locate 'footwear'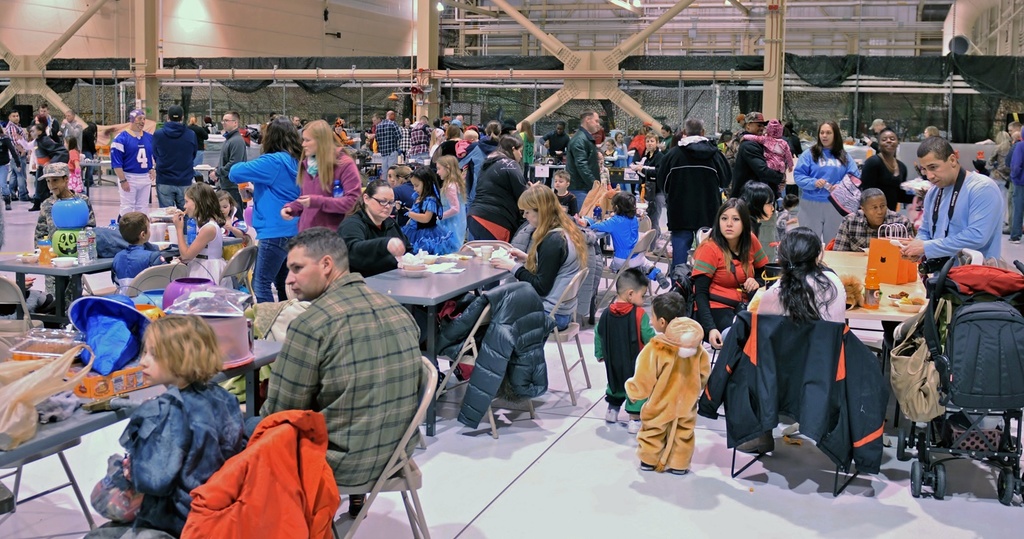
<region>637, 455, 657, 470</region>
